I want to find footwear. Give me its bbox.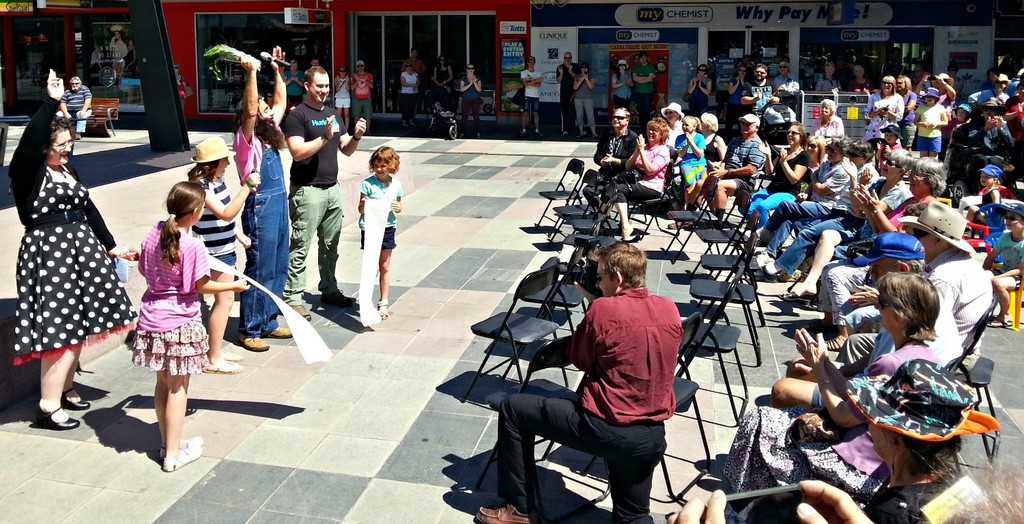
<bbox>986, 317, 1014, 330</bbox>.
